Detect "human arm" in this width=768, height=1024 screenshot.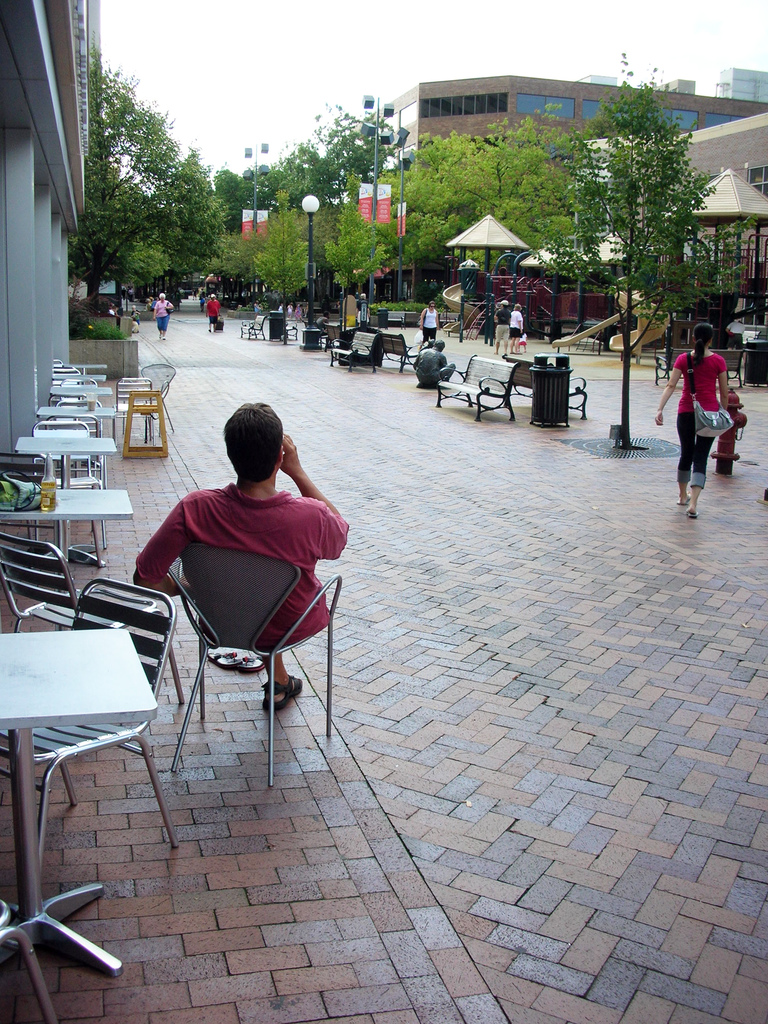
Detection: x1=716, y1=356, x2=732, y2=423.
